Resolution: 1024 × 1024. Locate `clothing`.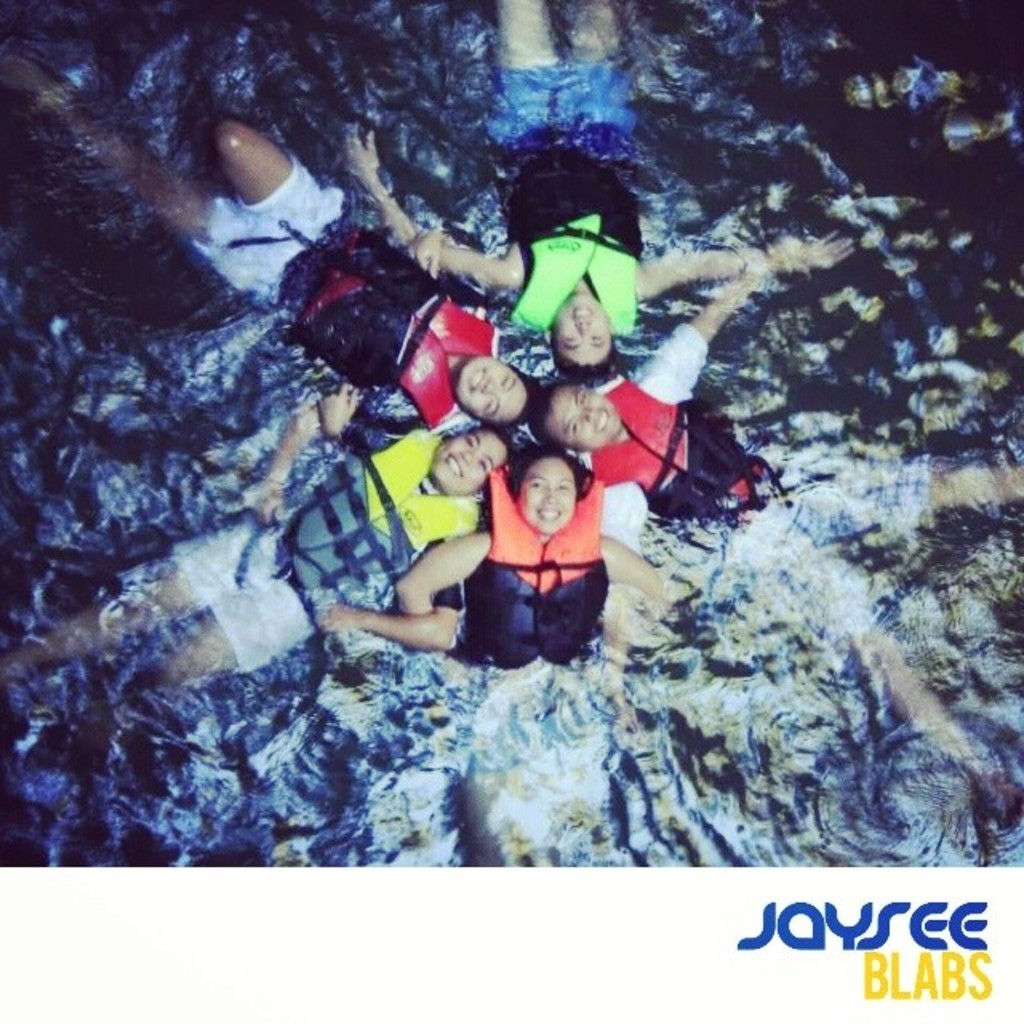
x1=278, y1=203, x2=445, y2=379.
